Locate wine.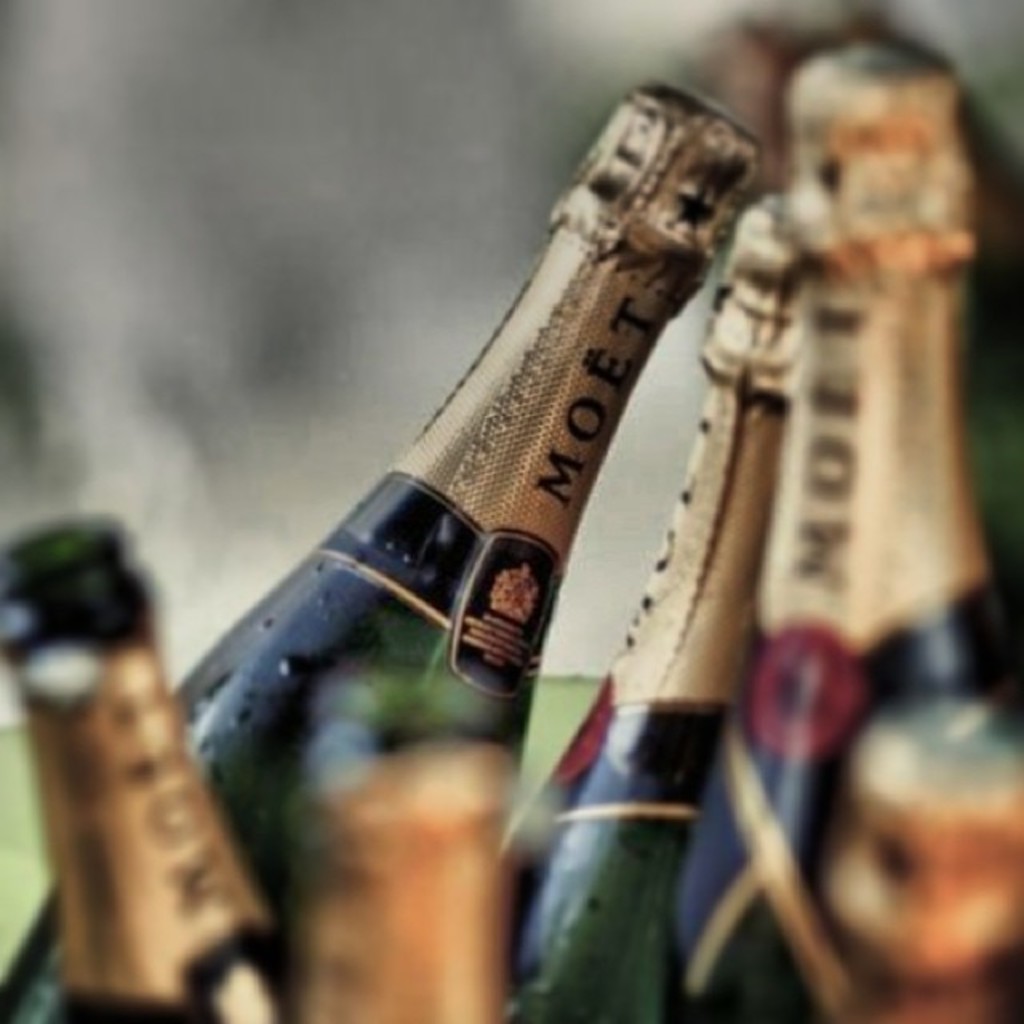
Bounding box: select_region(298, 736, 507, 1022).
